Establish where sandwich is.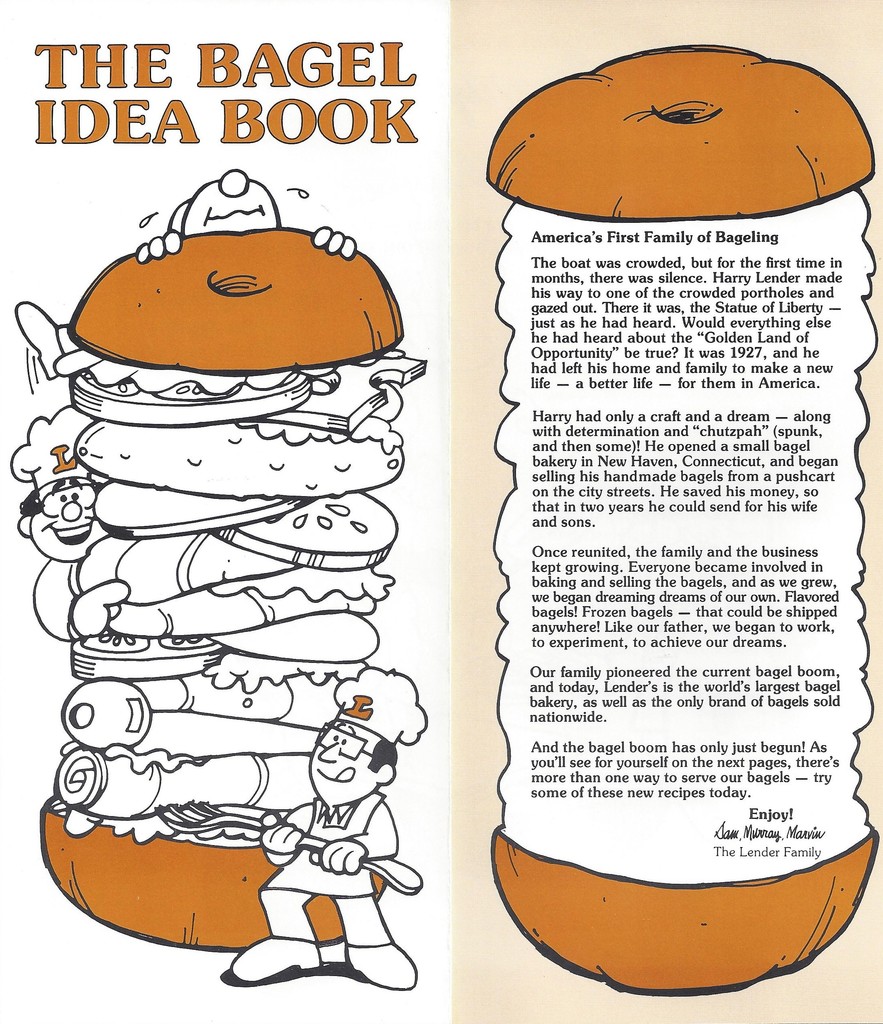
Established at left=482, top=42, right=880, bottom=1000.
